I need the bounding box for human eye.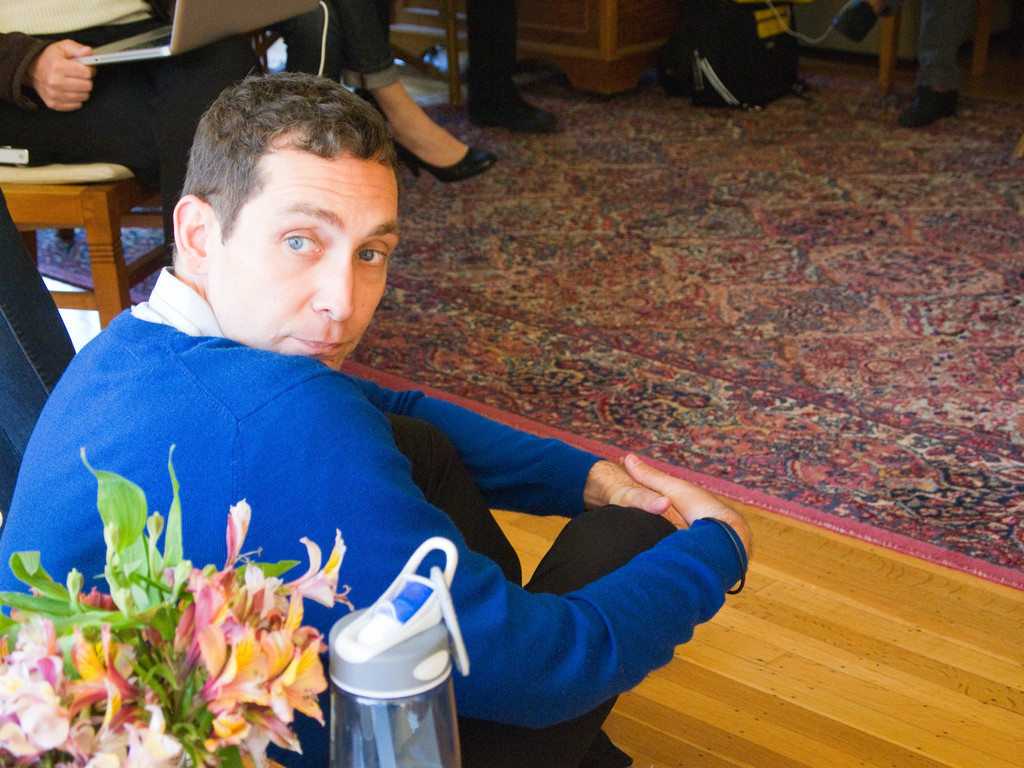
Here it is: [353,243,391,274].
